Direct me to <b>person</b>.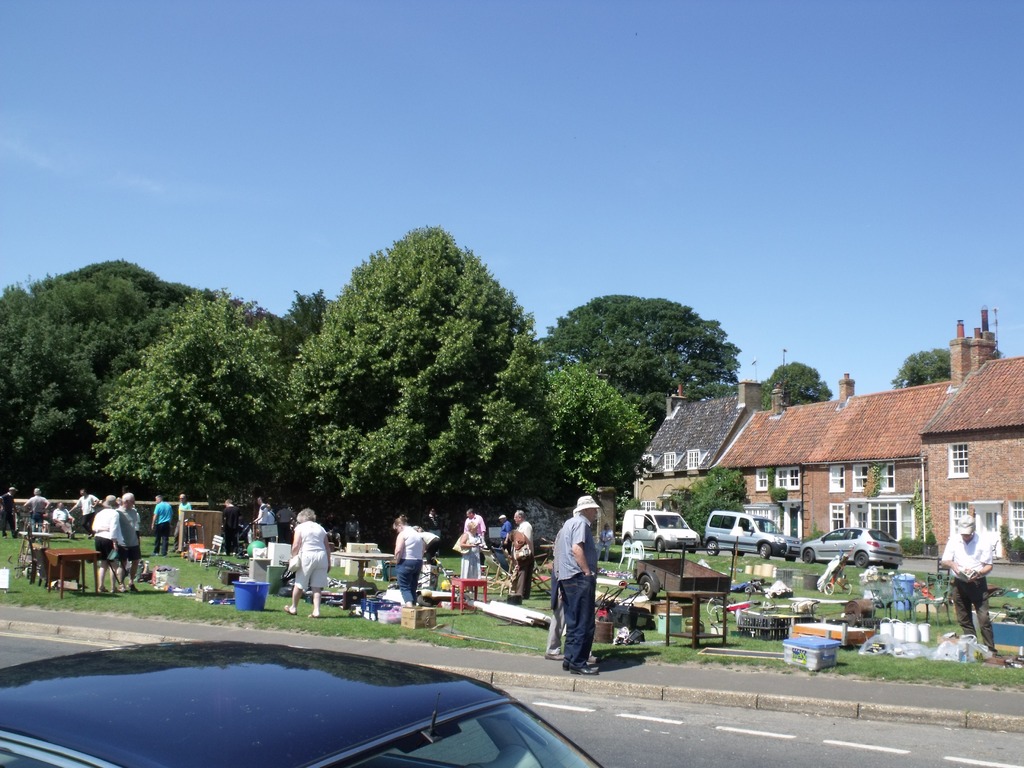
Direction: x1=465, y1=508, x2=484, y2=536.
